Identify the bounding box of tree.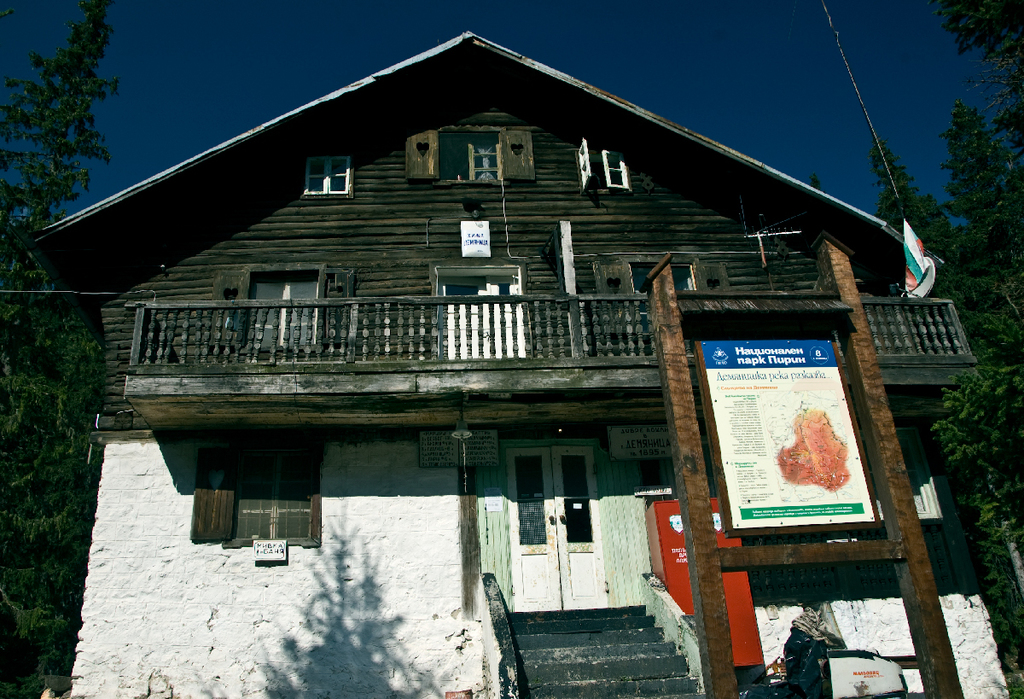
{"x1": 0, "y1": 1, "x2": 128, "y2": 698}.
